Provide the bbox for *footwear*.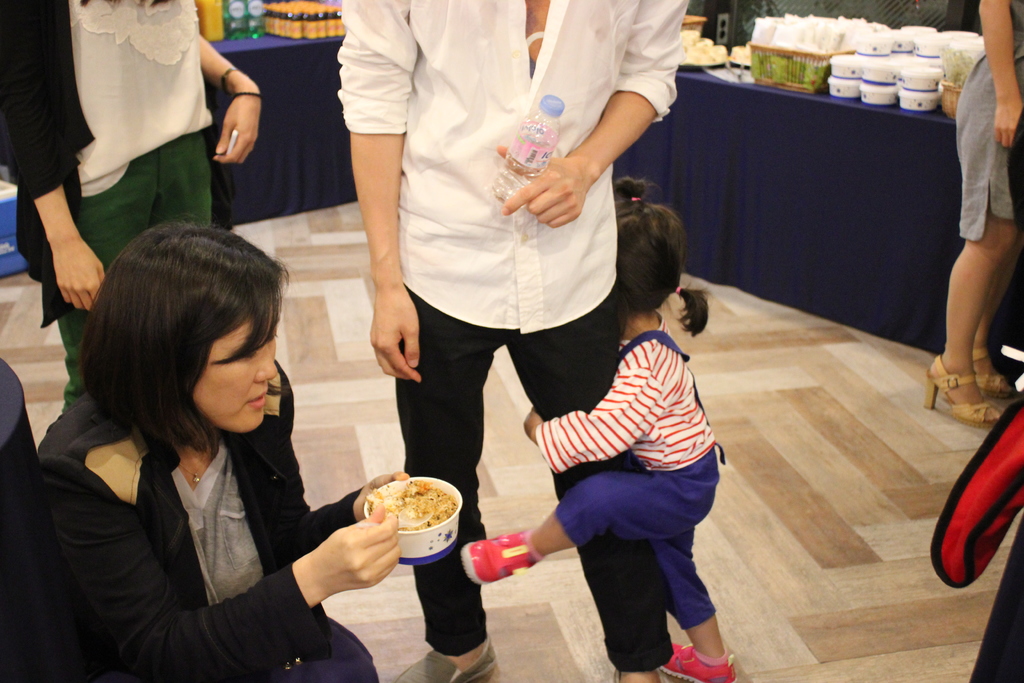
bbox(973, 345, 1023, 395).
